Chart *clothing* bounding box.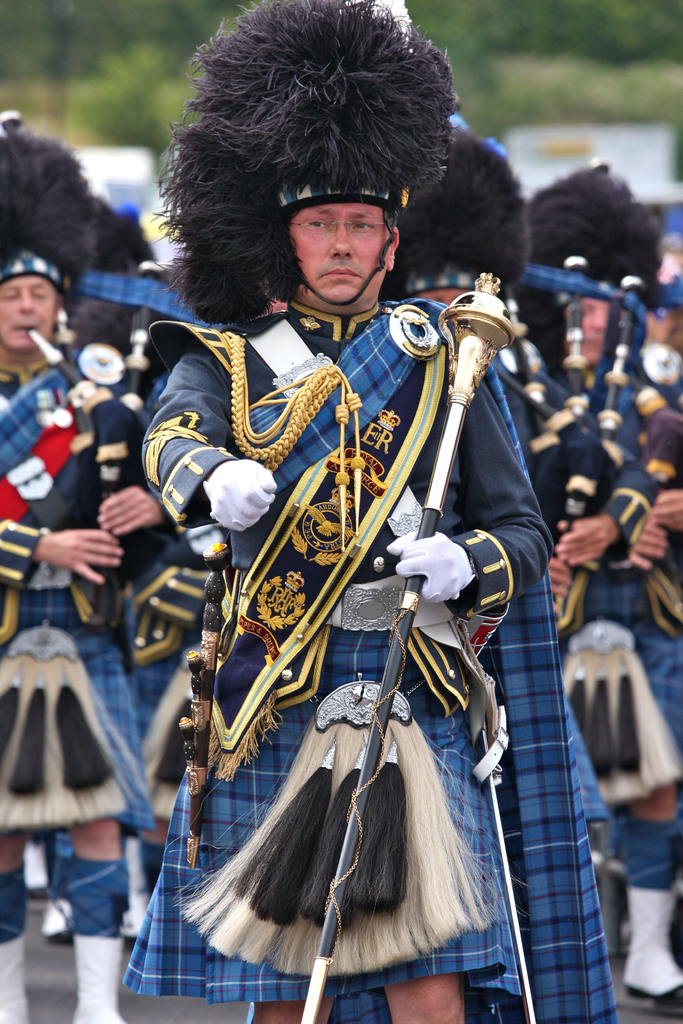
Charted: {"left": 103, "top": 311, "right": 194, "bottom": 813}.
